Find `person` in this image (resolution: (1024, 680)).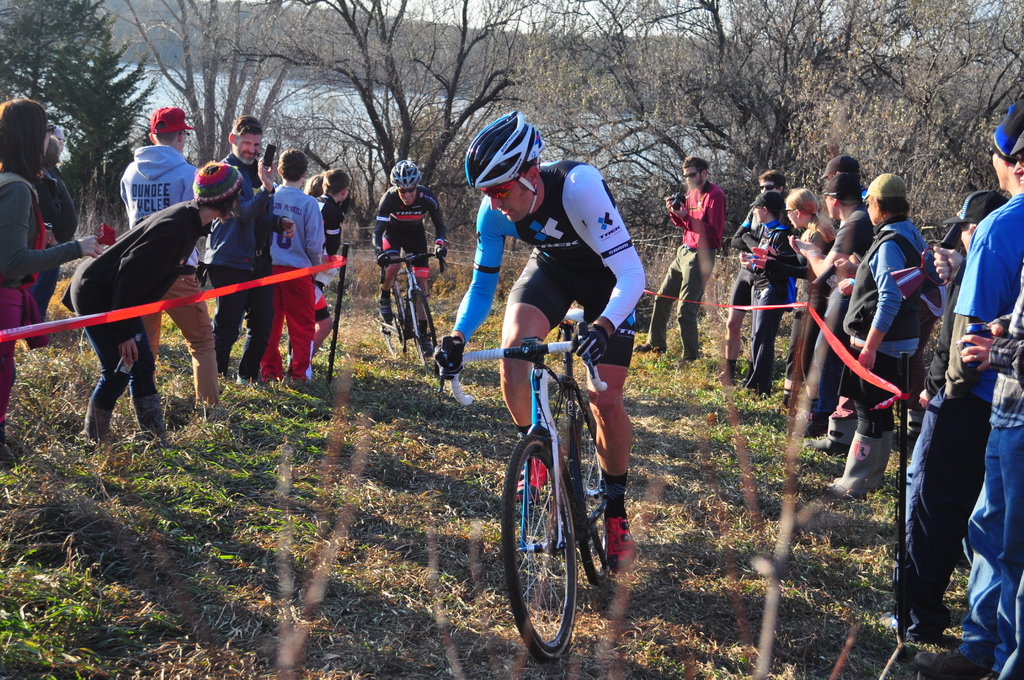
(0, 94, 108, 466).
